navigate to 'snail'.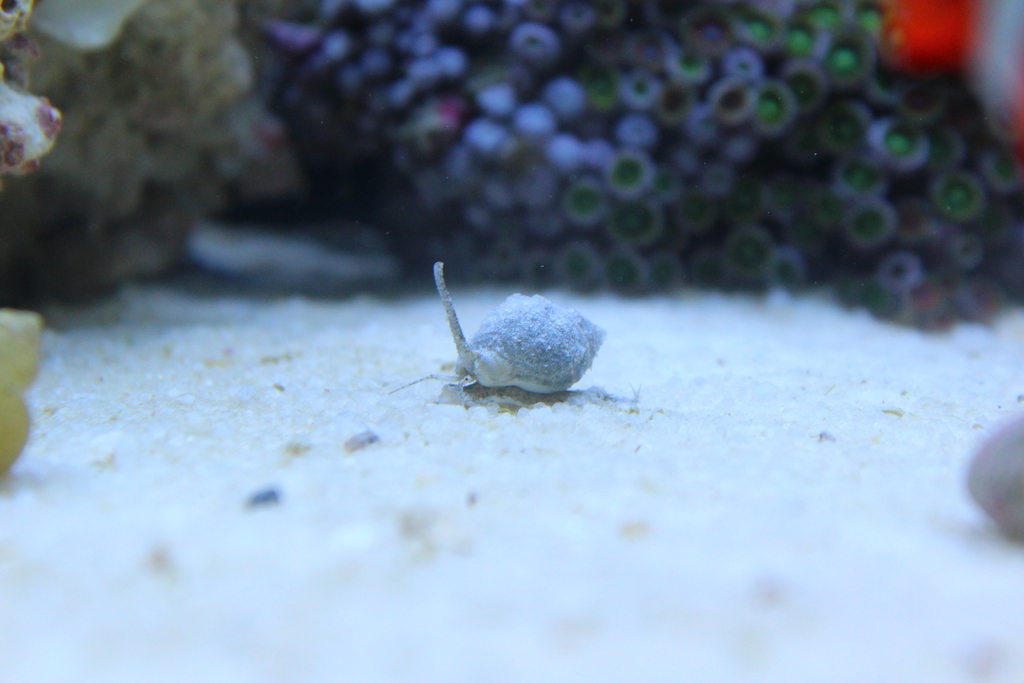
Navigation target: <region>380, 263, 640, 413</region>.
